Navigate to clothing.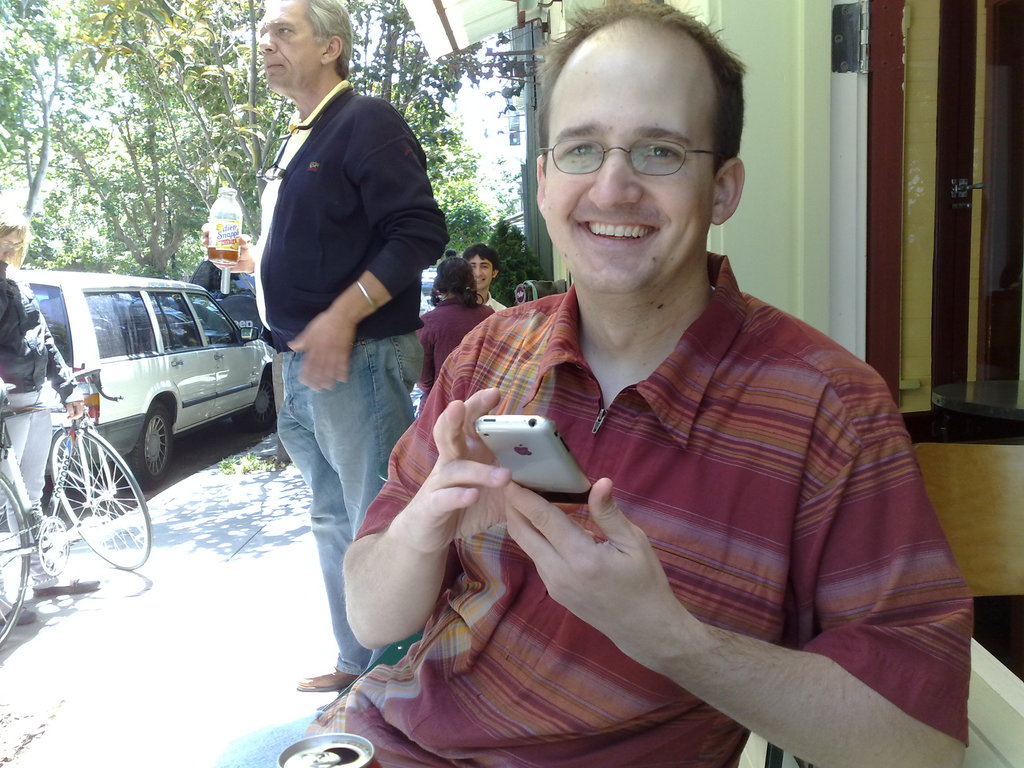
Navigation target: BBox(422, 294, 490, 392).
